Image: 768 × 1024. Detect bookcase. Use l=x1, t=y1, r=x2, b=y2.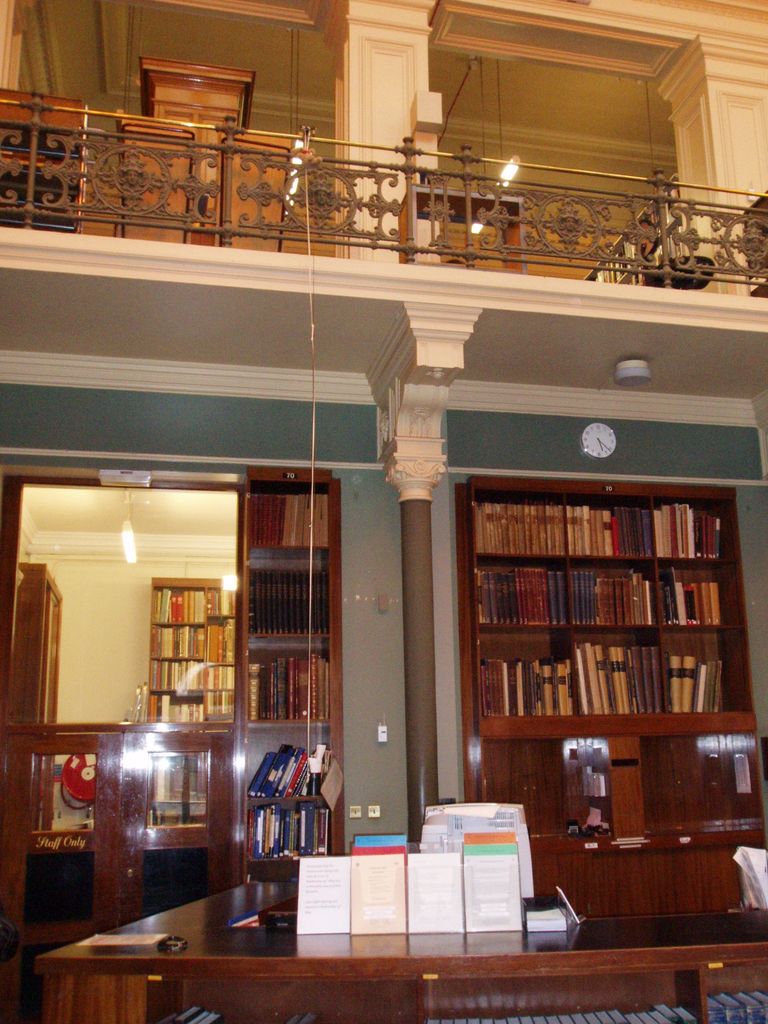
l=235, t=476, r=359, b=881.
